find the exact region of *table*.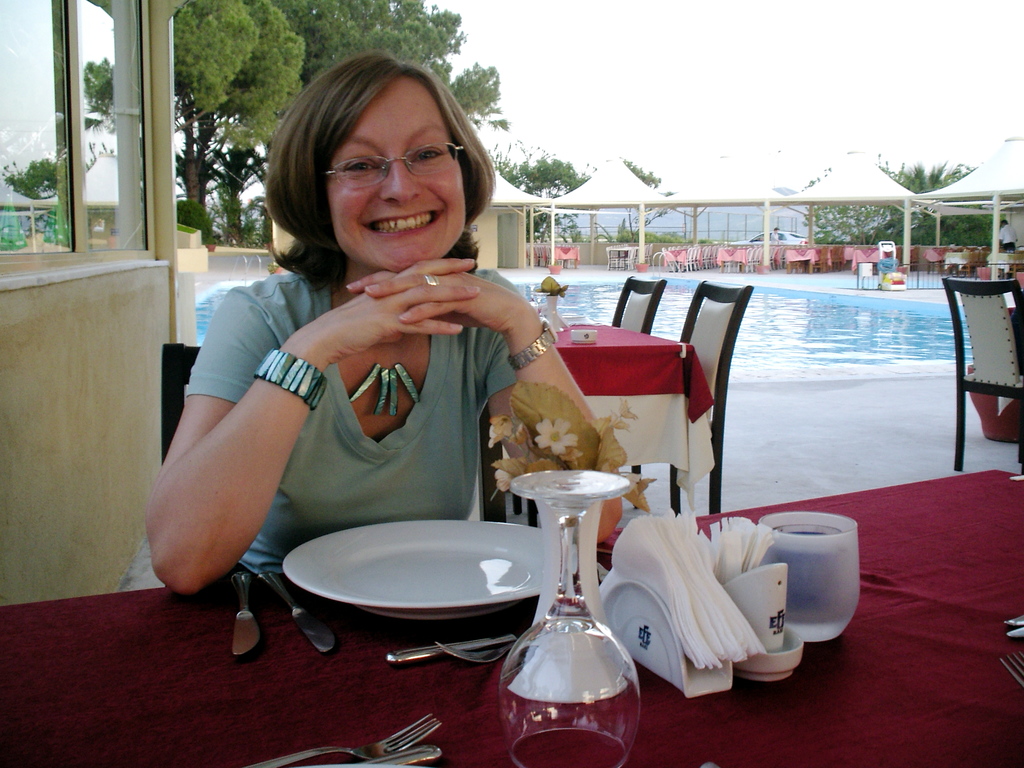
Exact region: locate(484, 323, 712, 512).
